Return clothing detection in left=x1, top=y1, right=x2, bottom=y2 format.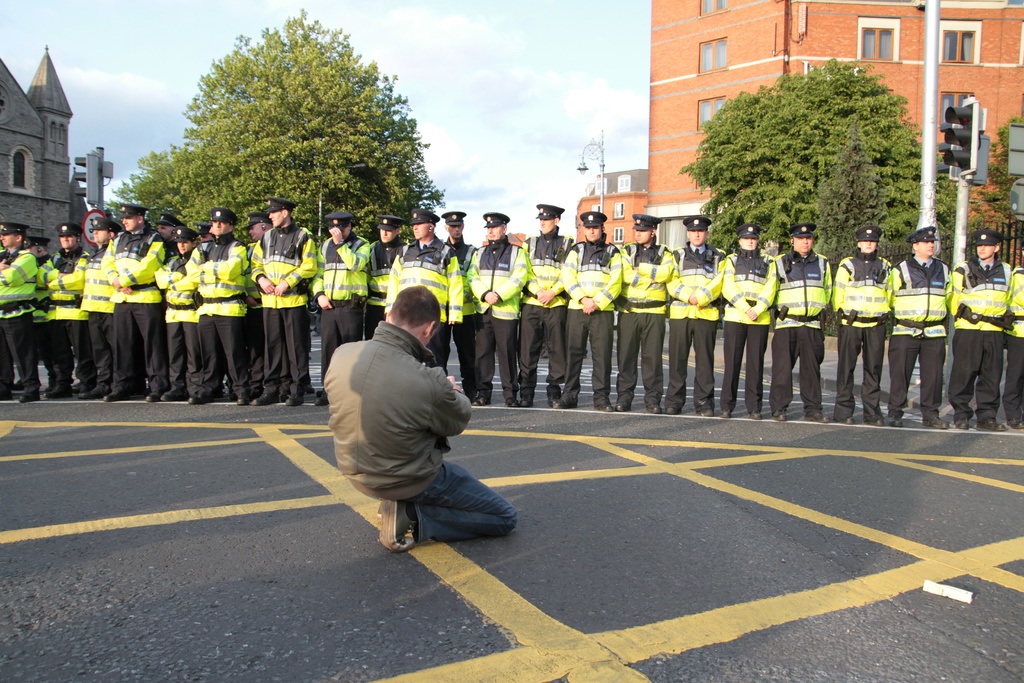
left=153, top=247, right=195, bottom=390.
